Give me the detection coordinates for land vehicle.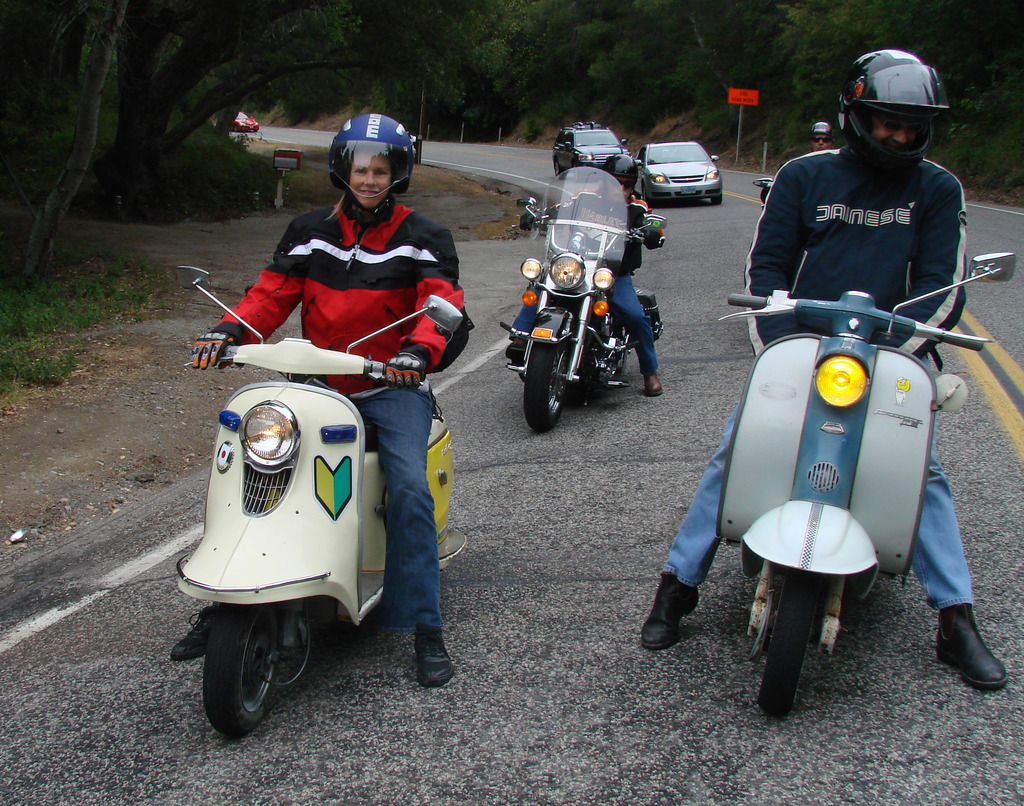
left=718, top=249, right=1018, bottom=721.
